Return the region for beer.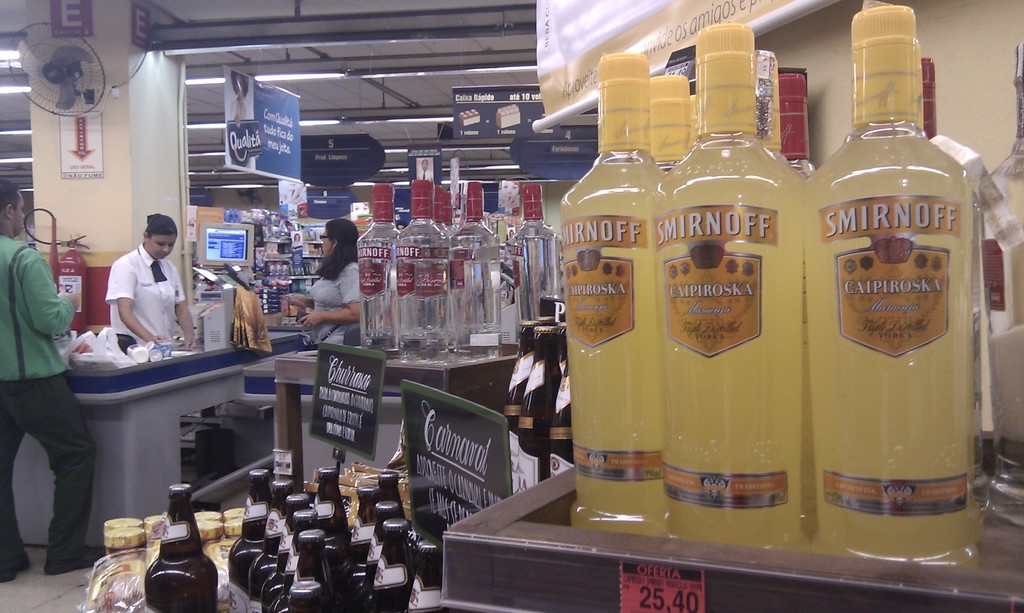
BBox(634, 58, 692, 193).
